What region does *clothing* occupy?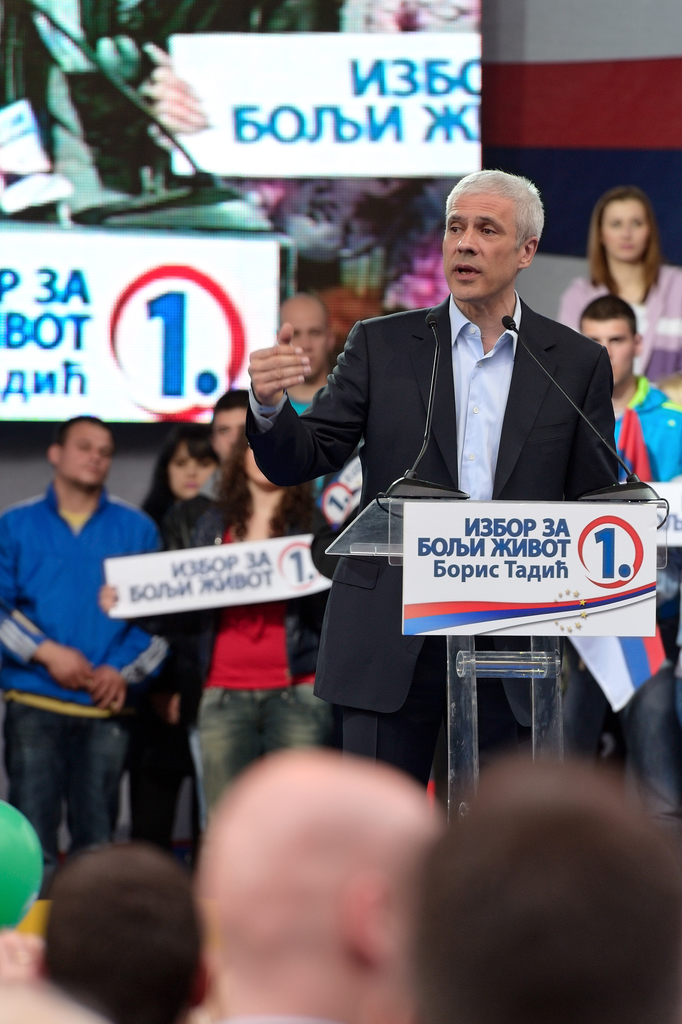
l=617, t=377, r=678, b=476.
